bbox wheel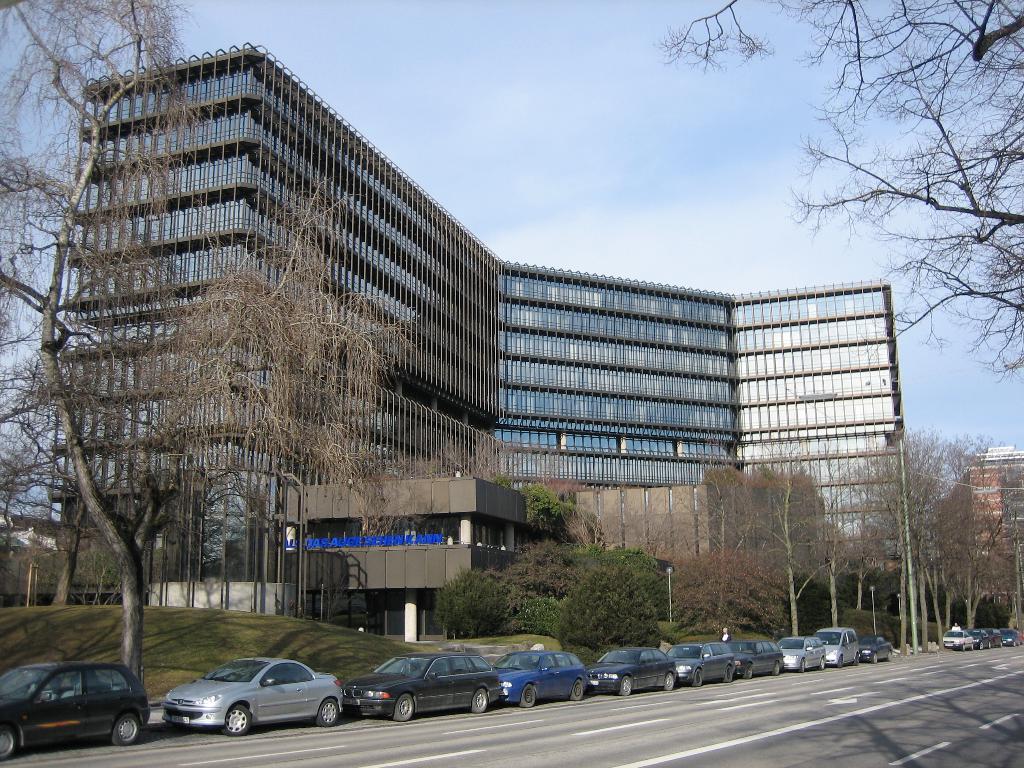
<bbox>742, 662, 753, 679</bbox>
